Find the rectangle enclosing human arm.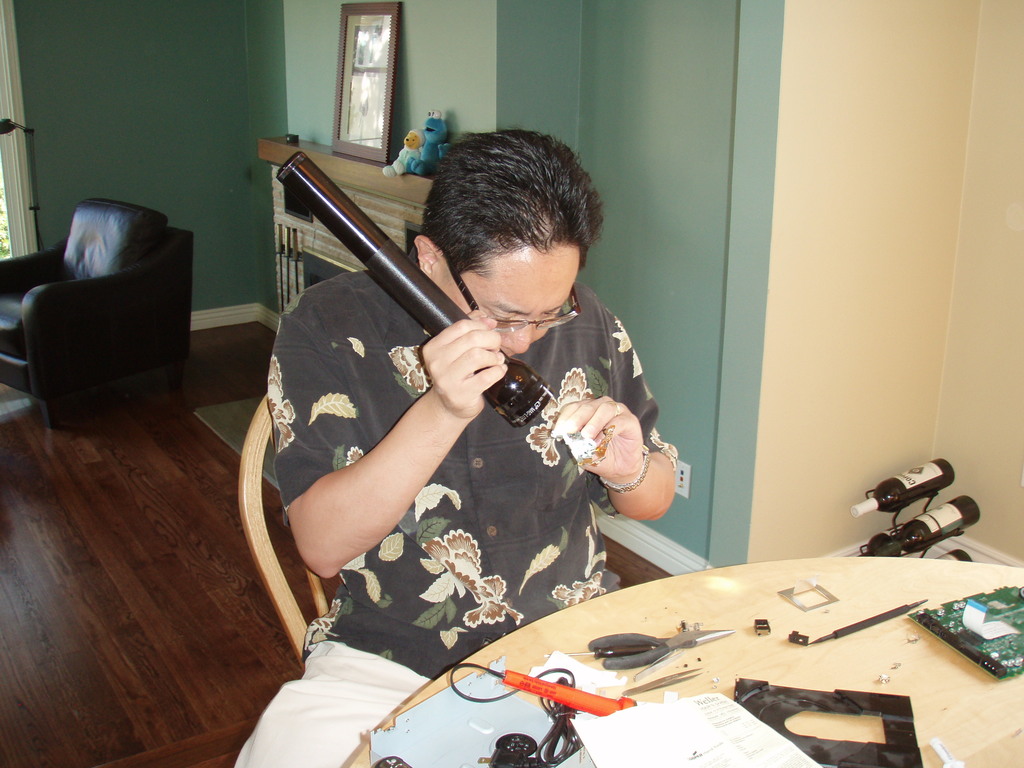
284,283,506,579.
